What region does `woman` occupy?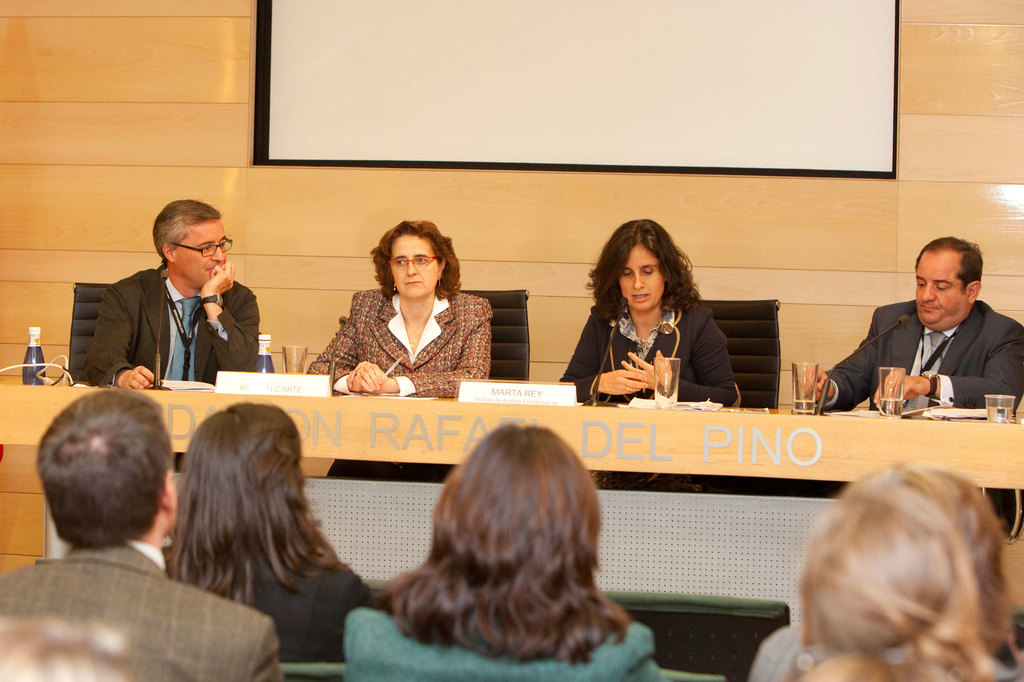
crop(761, 466, 1023, 681).
